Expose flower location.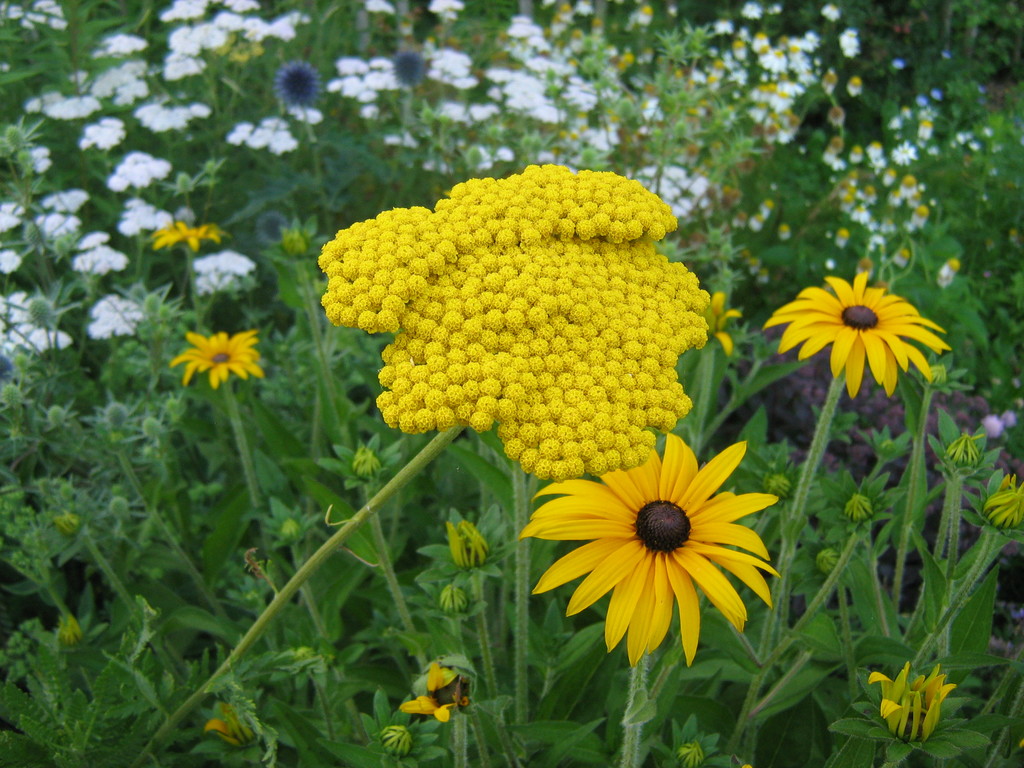
Exposed at bbox=(275, 56, 328, 108).
